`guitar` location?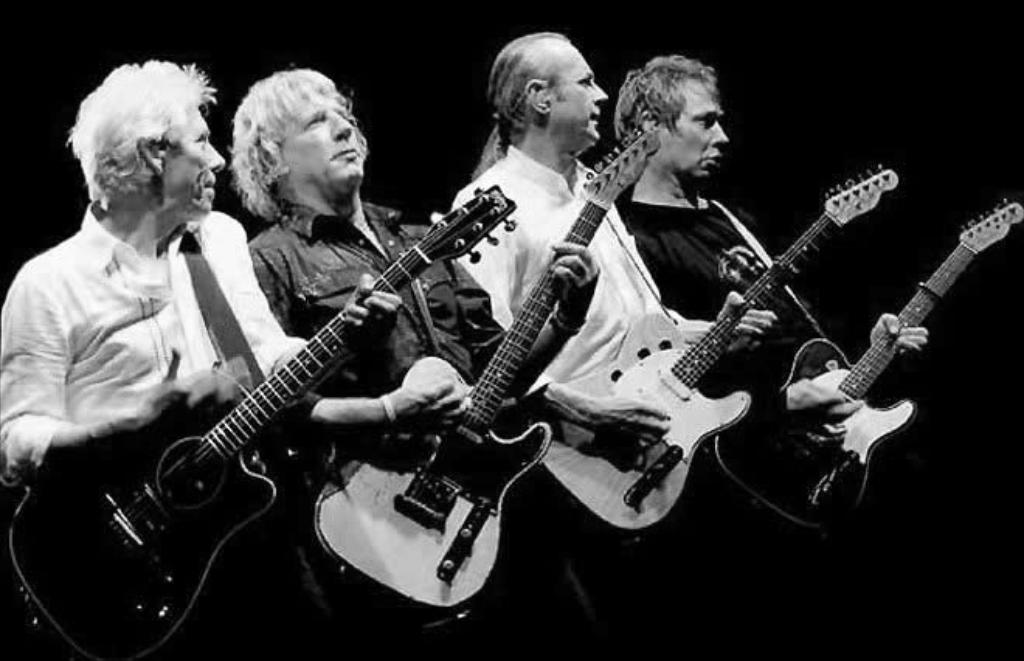
bbox=(532, 166, 901, 531)
